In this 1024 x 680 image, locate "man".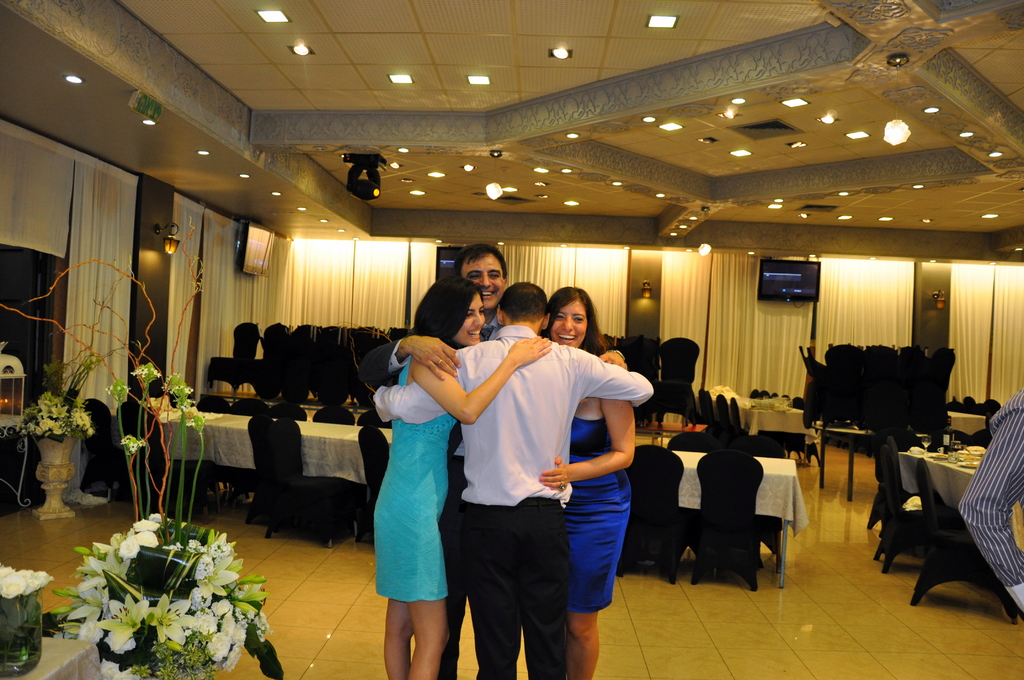
Bounding box: box(427, 282, 649, 668).
